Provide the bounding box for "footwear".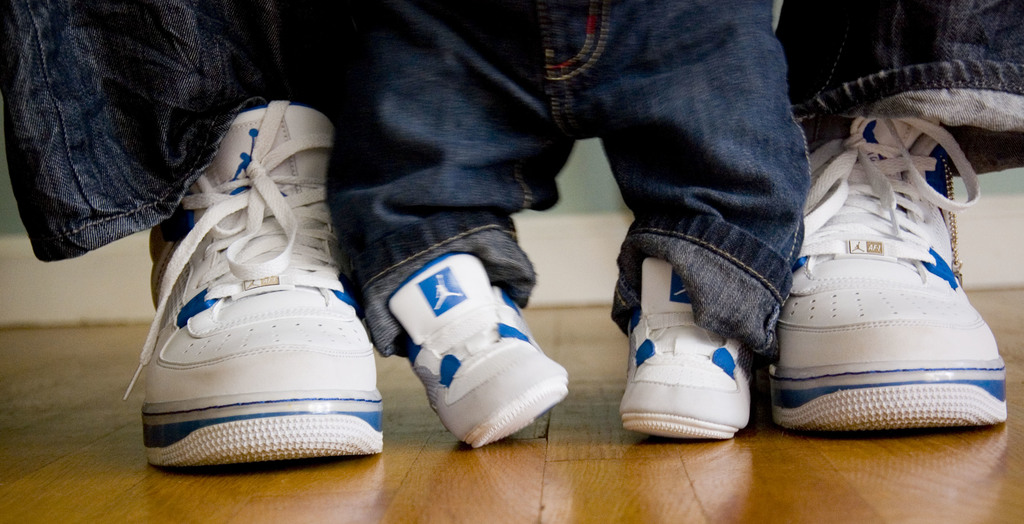
x1=386 y1=253 x2=572 y2=452.
